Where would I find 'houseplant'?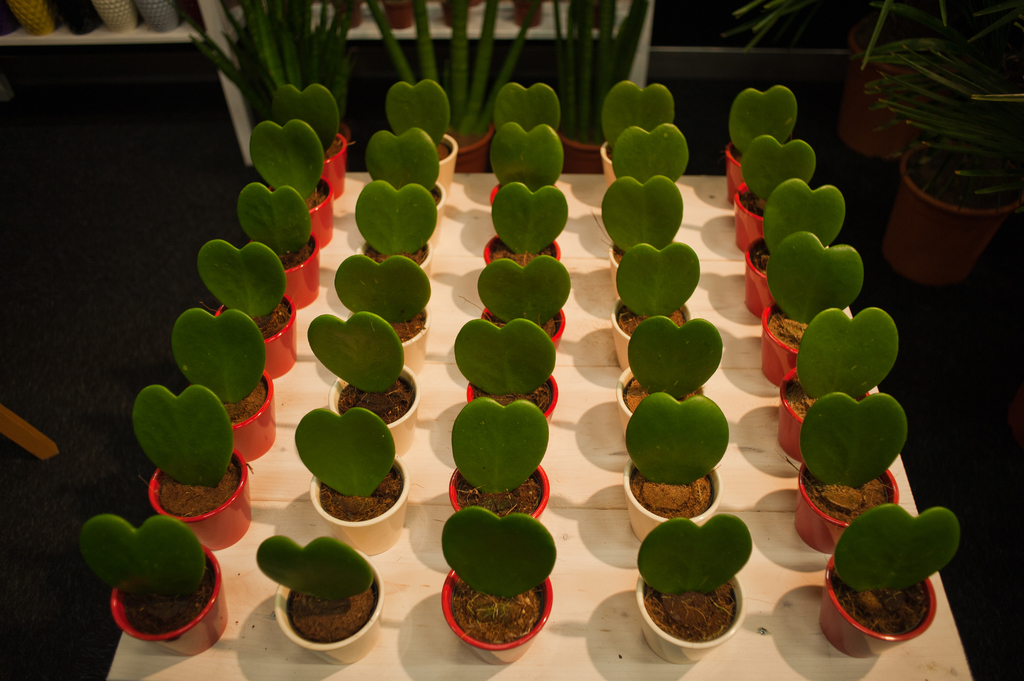
At select_region(859, 44, 1023, 287).
